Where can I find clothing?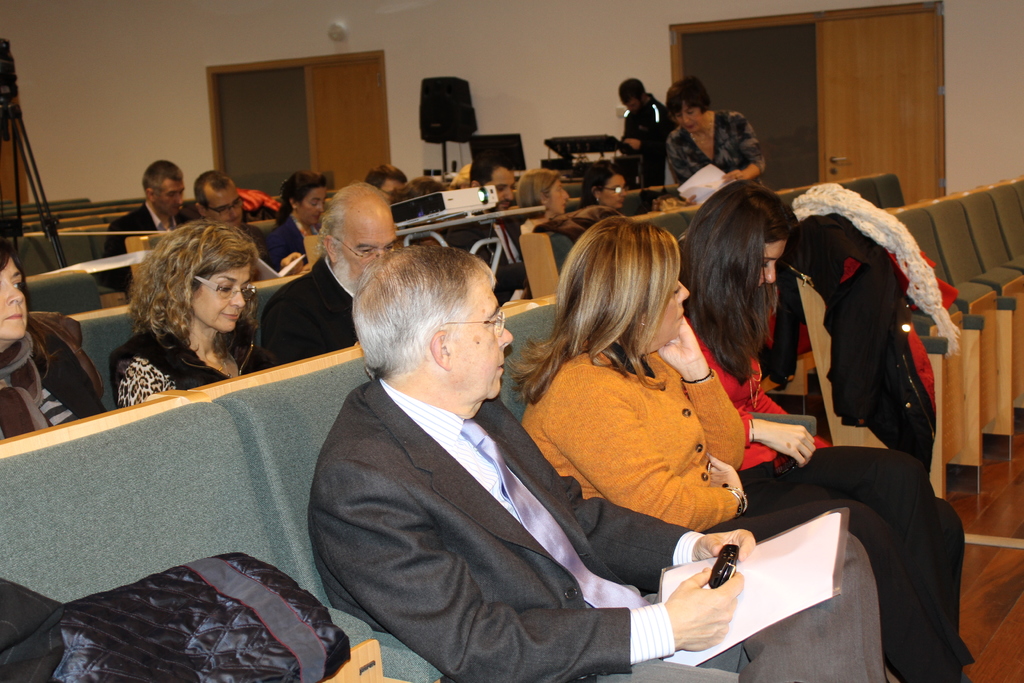
You can find it at {"left": 629, "top": 97, "right": 671, "bottom": 190}.
